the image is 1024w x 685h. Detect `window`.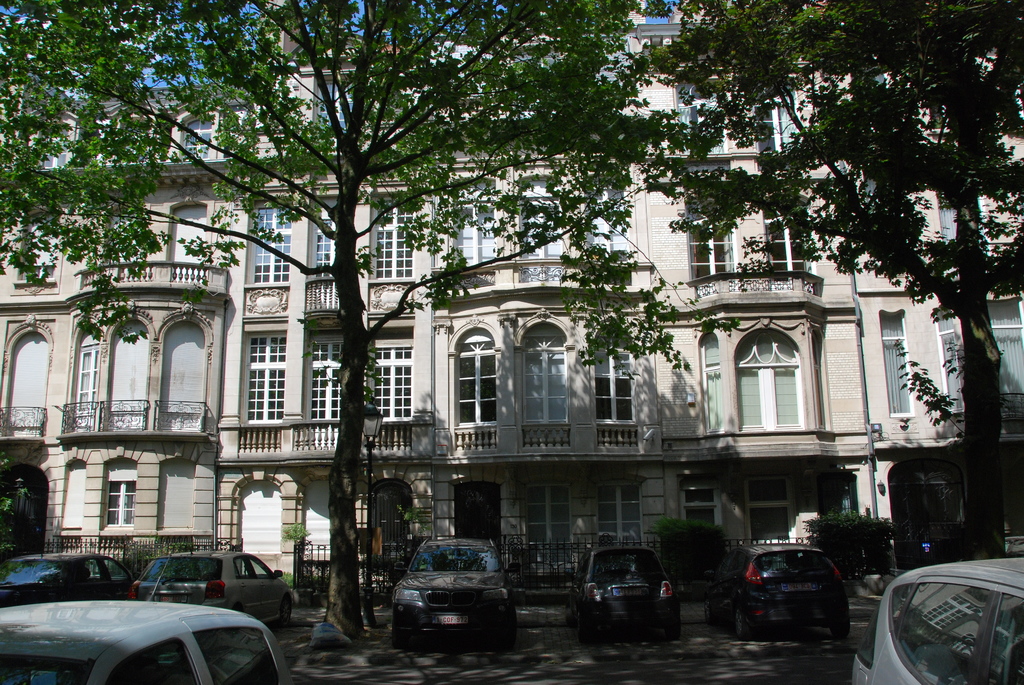
Detection: region(933, 182, 987, 252).
